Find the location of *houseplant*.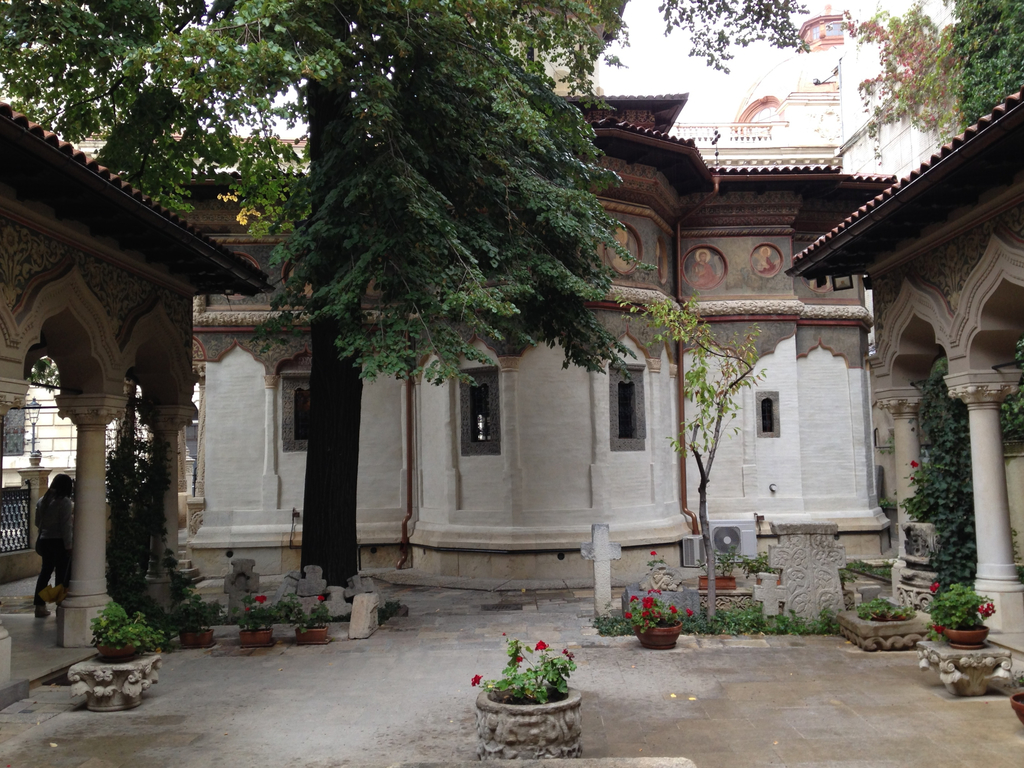
Location: (229, 586, 278, 645).
